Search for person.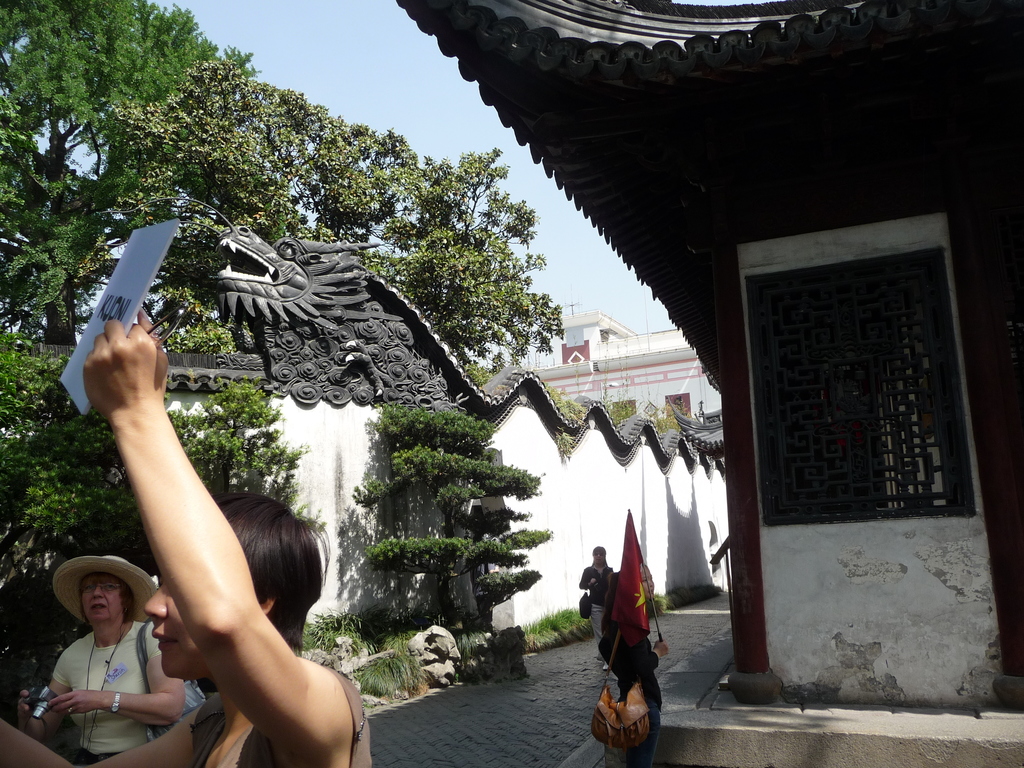
Found at bbox=(566, 544, 609, 655).
